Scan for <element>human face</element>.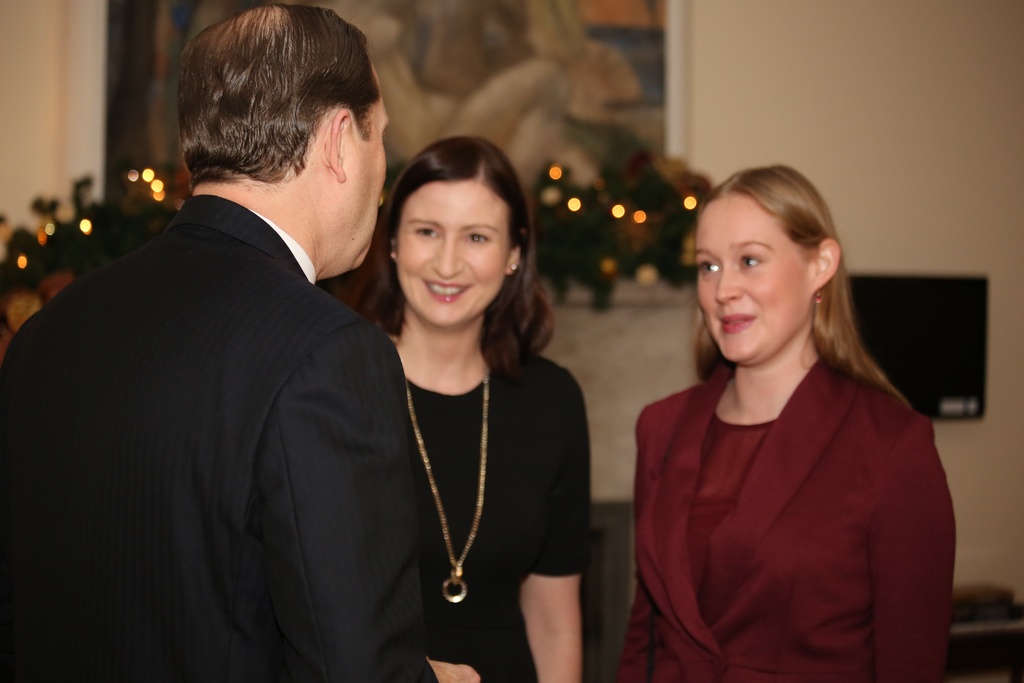
Scan result: [693,199,814,369].
